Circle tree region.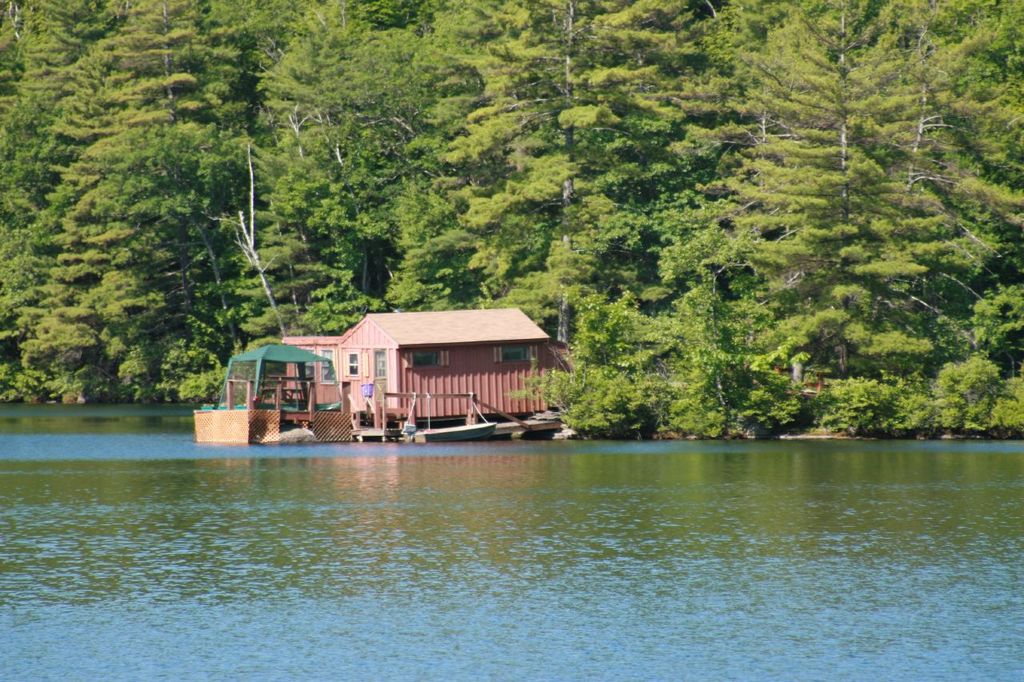
Region: left=427, top=161, right=566, bottom=331.
